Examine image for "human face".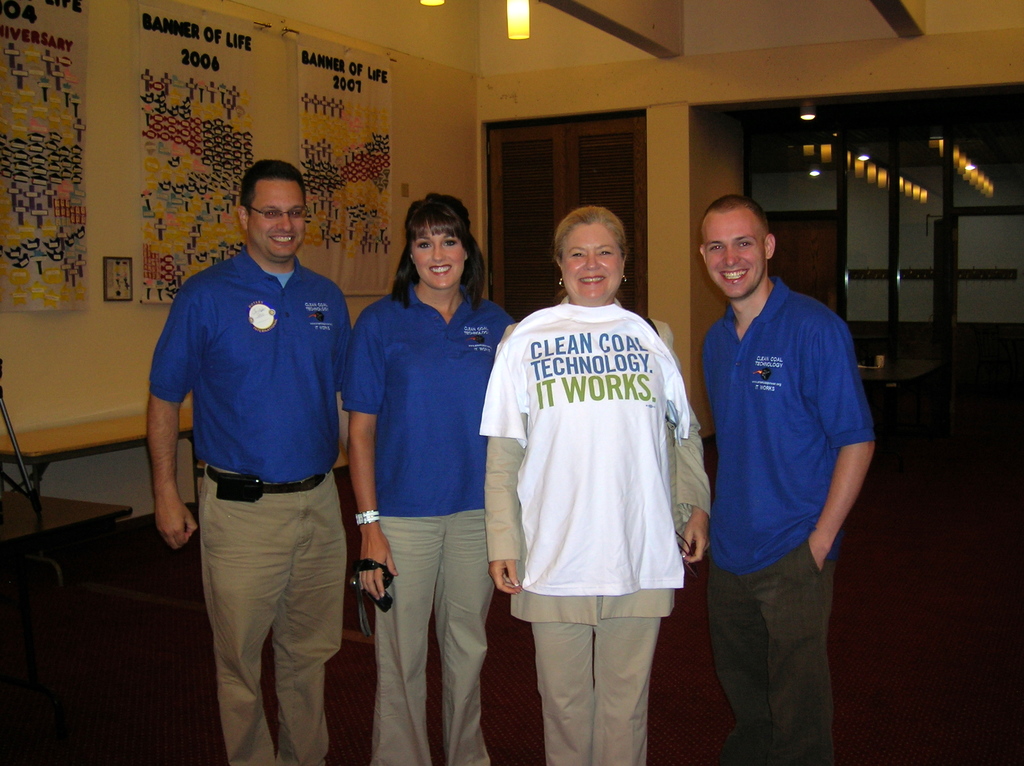
Examination result: (699, 209, 774, 306).
